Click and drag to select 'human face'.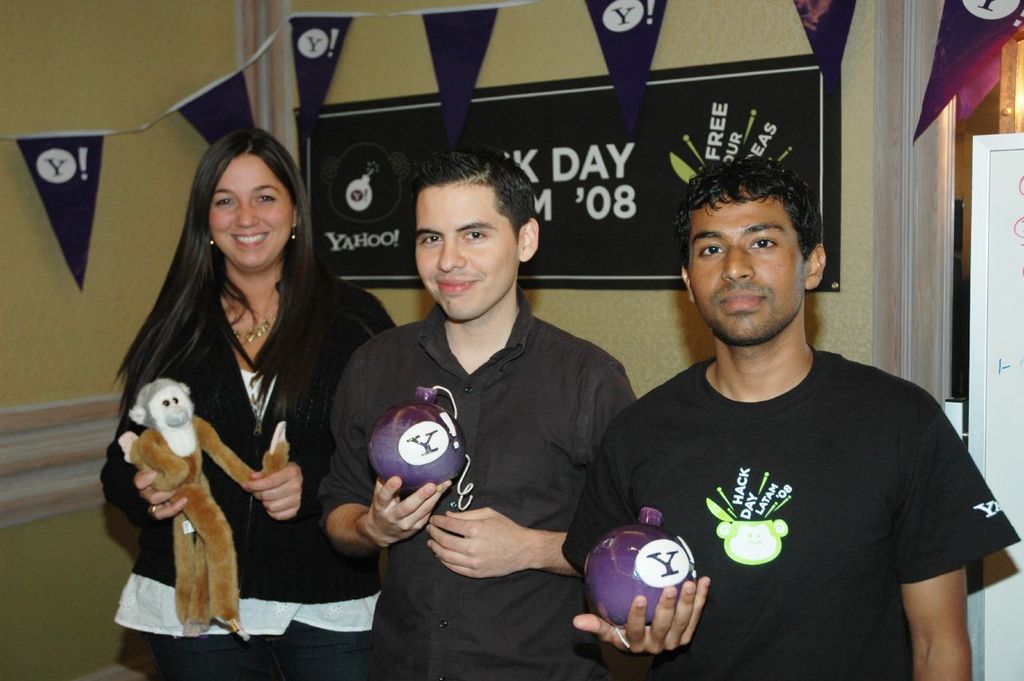
Selection: {"x1": 405, "y1": 179, "x2": 520, "y2": 326}.
